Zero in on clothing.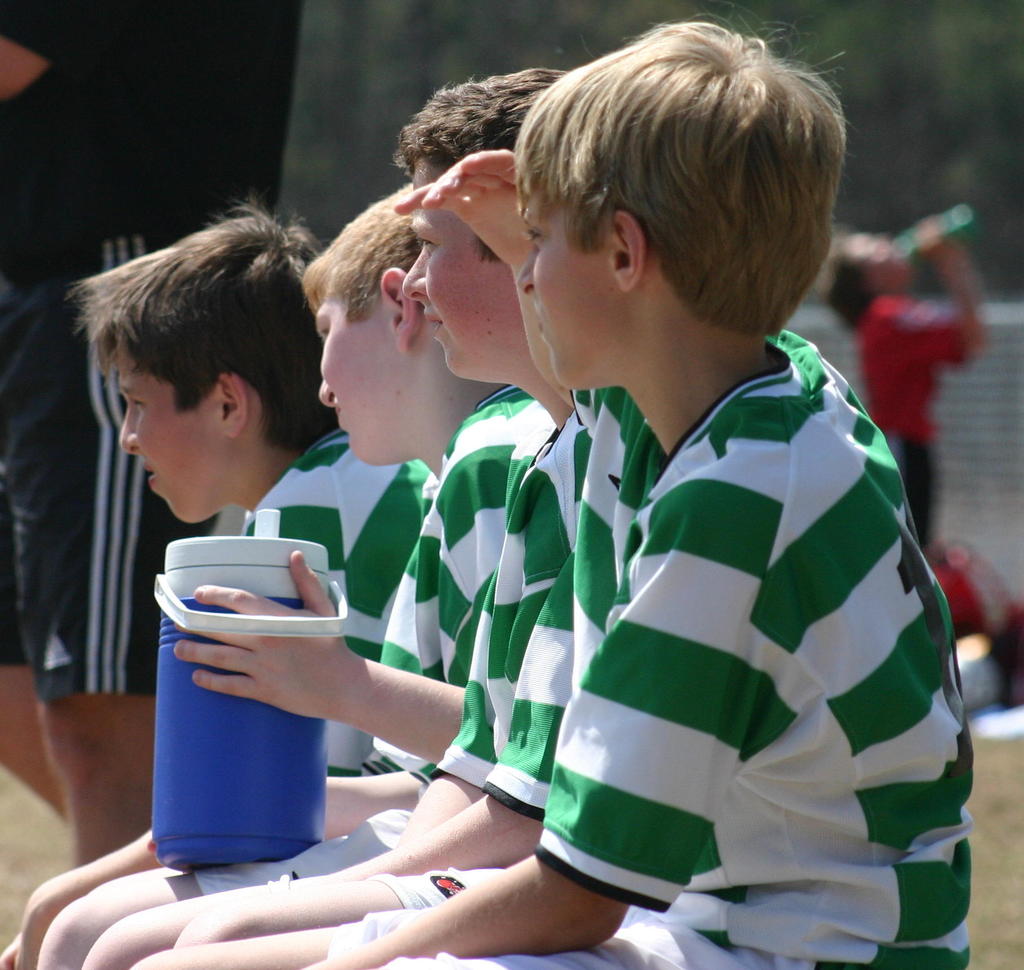
Zeroed in: pyautogui.locateOnScreen(356, 405, 575, 911).
